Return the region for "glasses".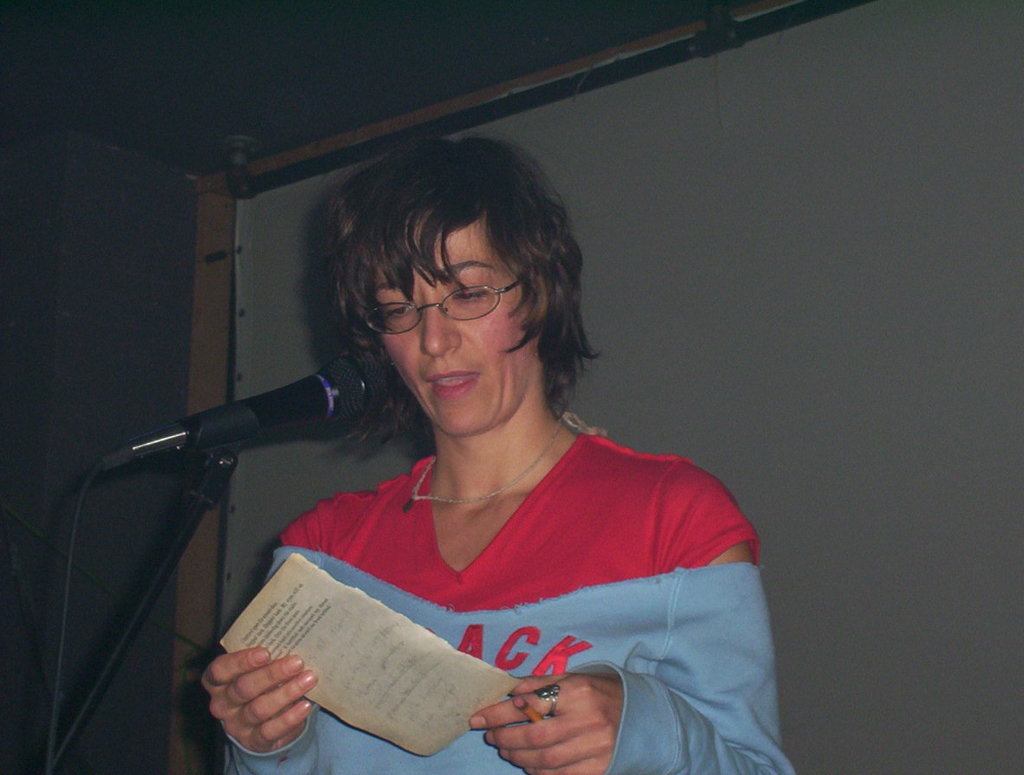
select_region(368, 279, 545, 331).
